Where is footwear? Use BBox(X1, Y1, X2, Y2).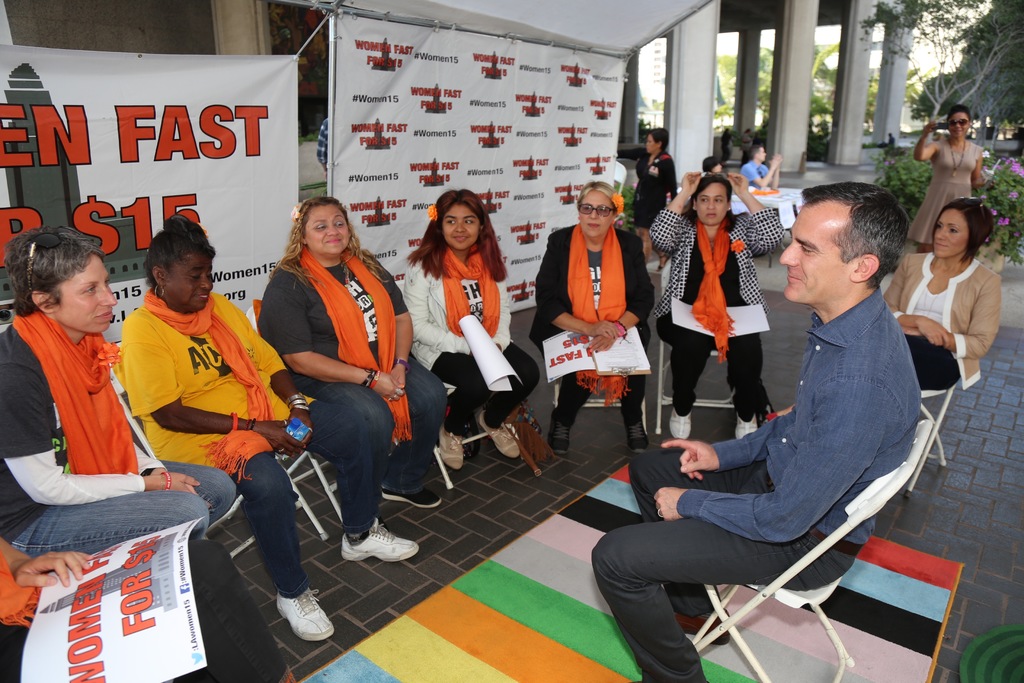
BBox(436, 425, 467, 473).
